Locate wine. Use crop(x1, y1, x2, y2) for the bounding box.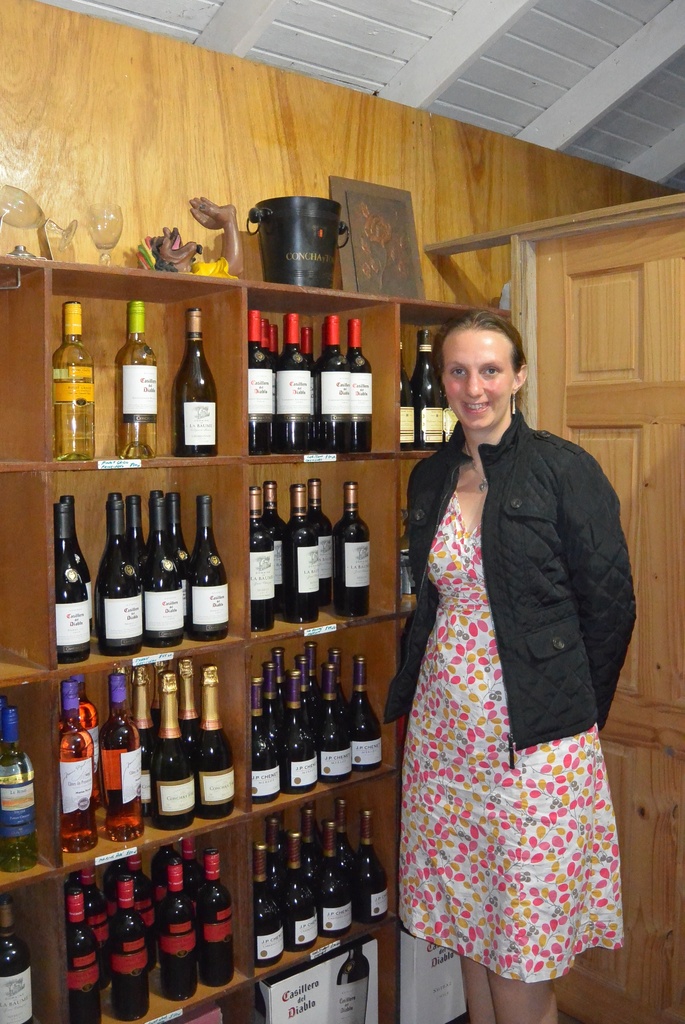
crop(249, 488, 276, 634).
